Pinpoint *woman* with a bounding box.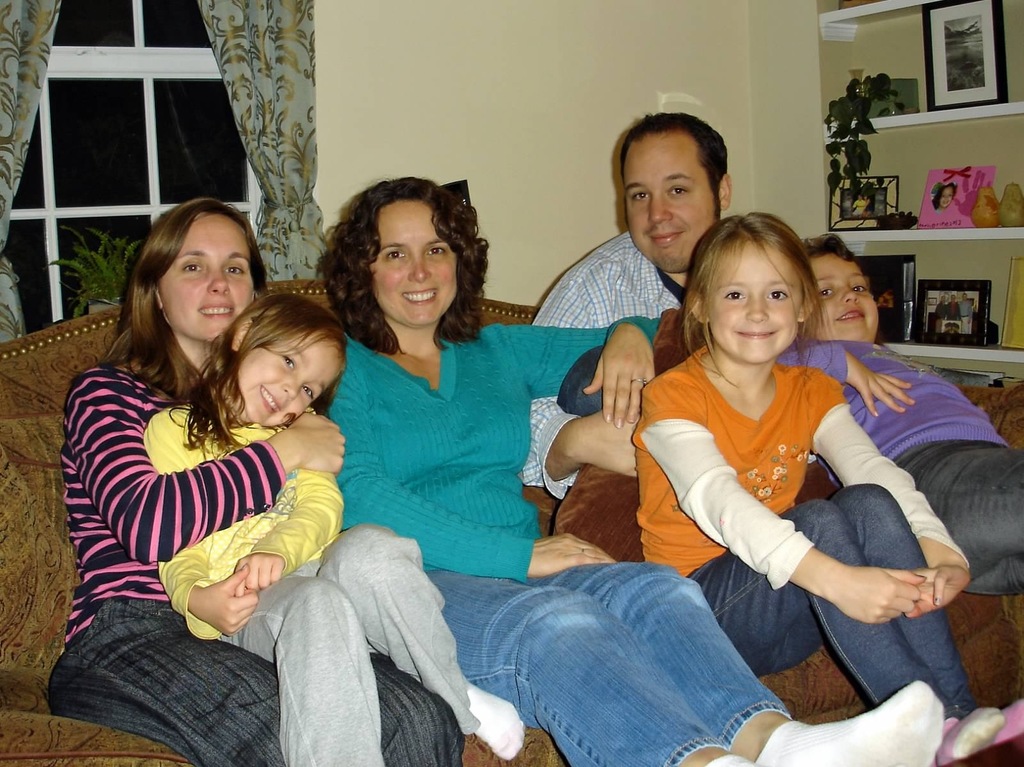
46:198:465:766.
